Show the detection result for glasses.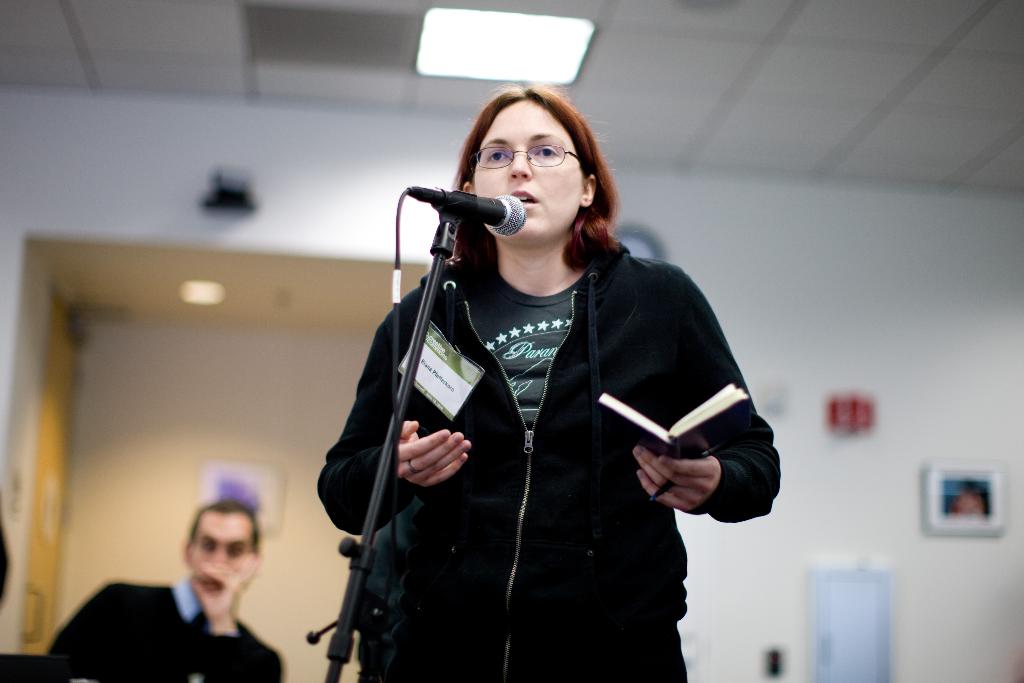
crop(467, 135, 587, 171).
